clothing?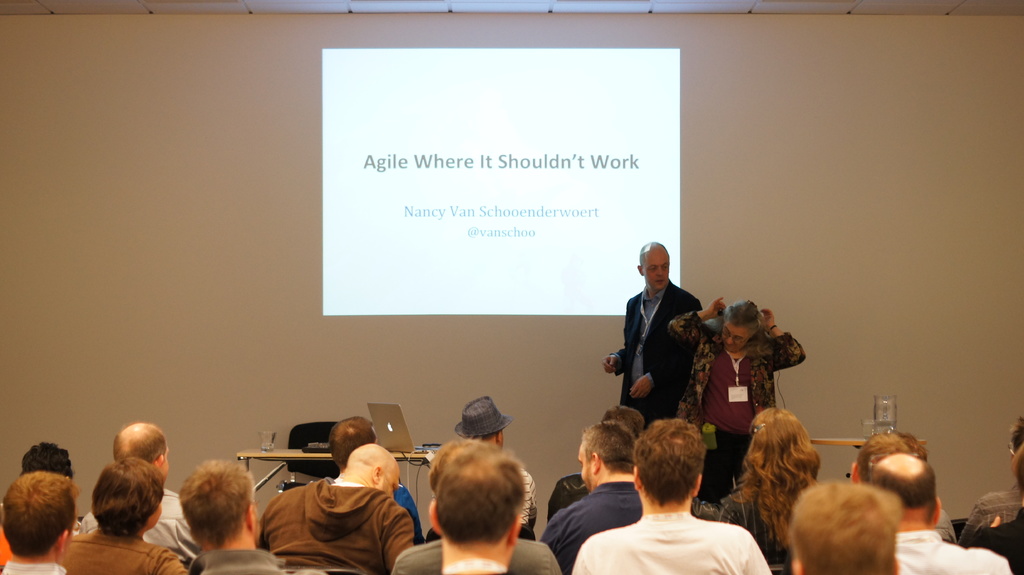
l=668, t=310, r=805, b=507
